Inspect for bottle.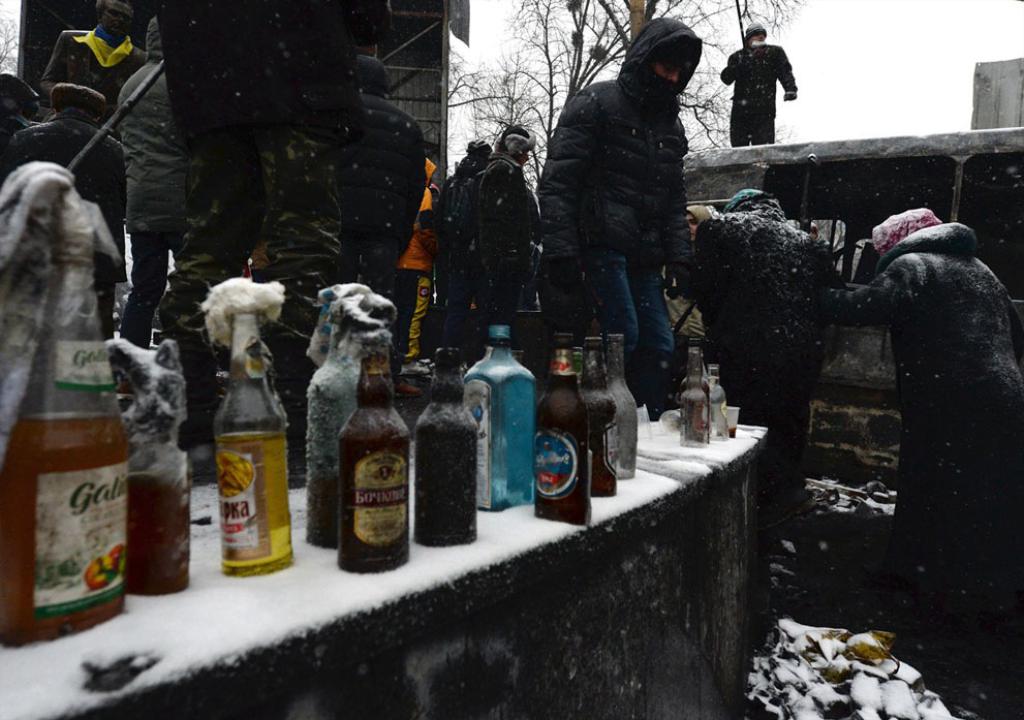
Inspection: locate(0, 166, 144, 654).
